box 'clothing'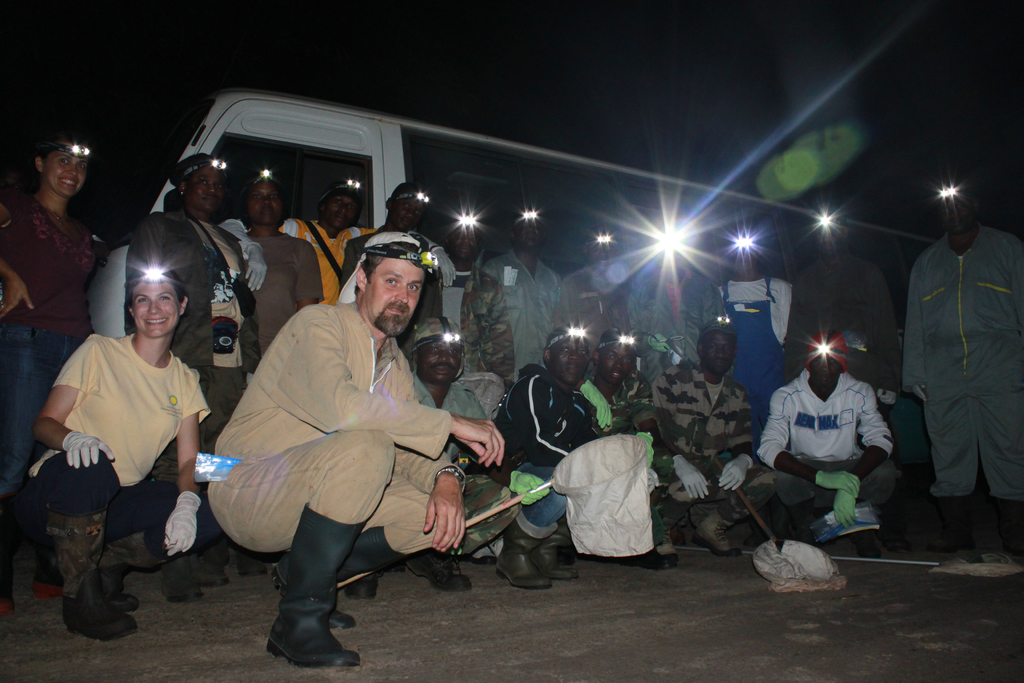
[left=227, top=226, right=322, bottom=361]
